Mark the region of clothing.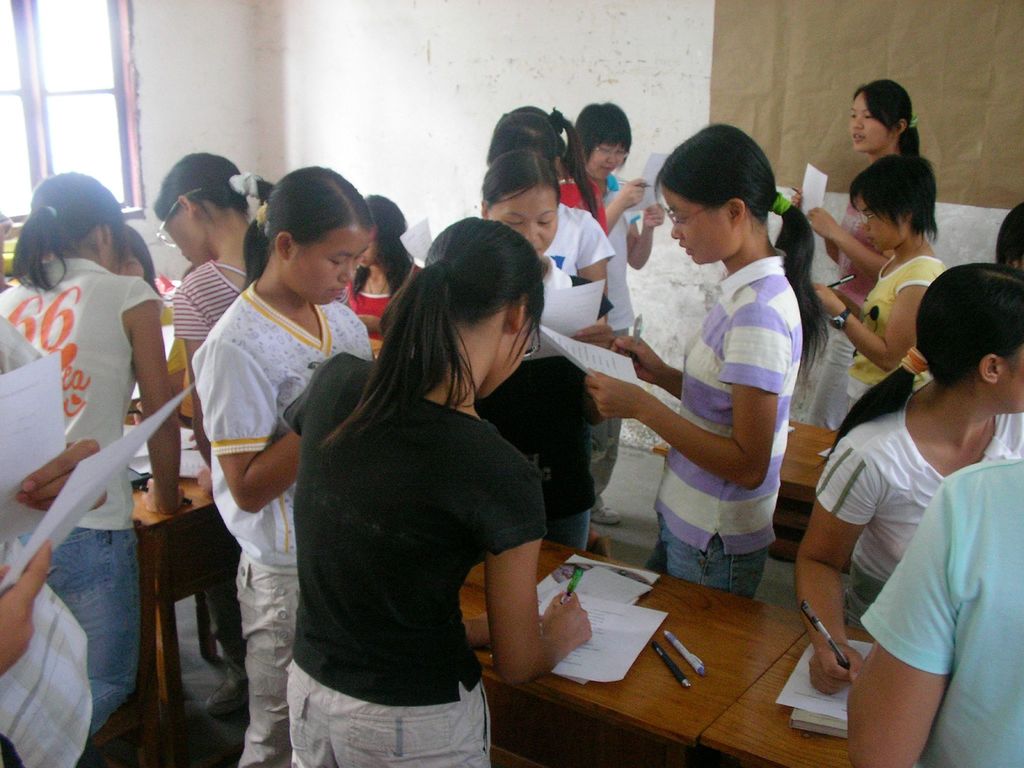
Region: l=847, t=252, r=950, b=414.
